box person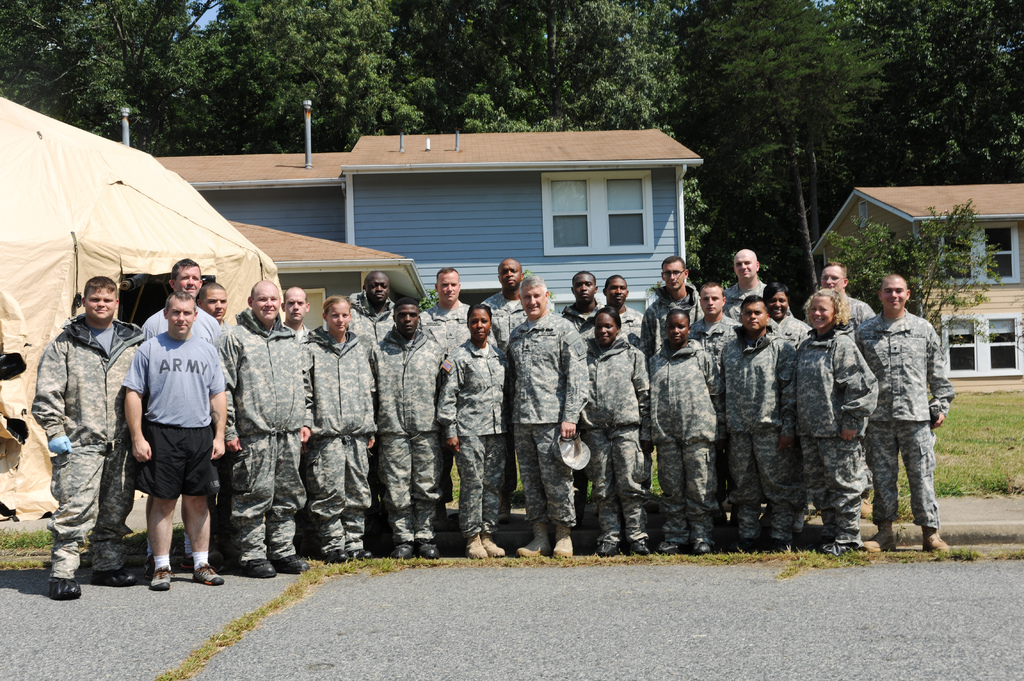
[x1=586, y1=307, x2=648, y2=556]
